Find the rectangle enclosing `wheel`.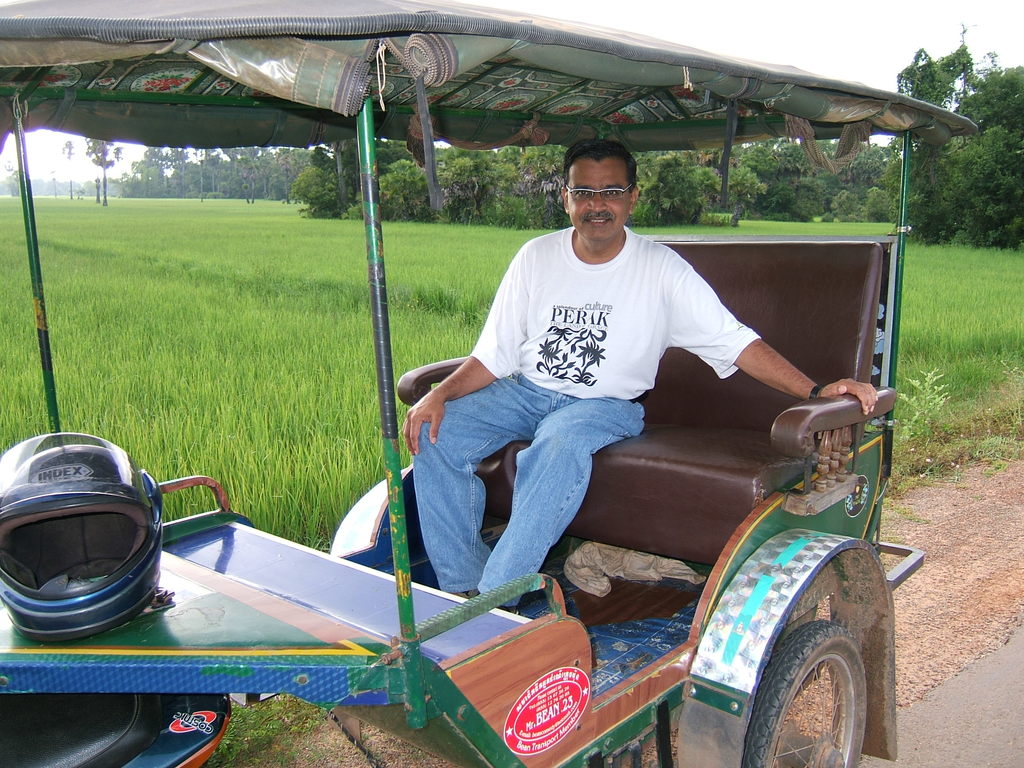
682,515,899,752.
